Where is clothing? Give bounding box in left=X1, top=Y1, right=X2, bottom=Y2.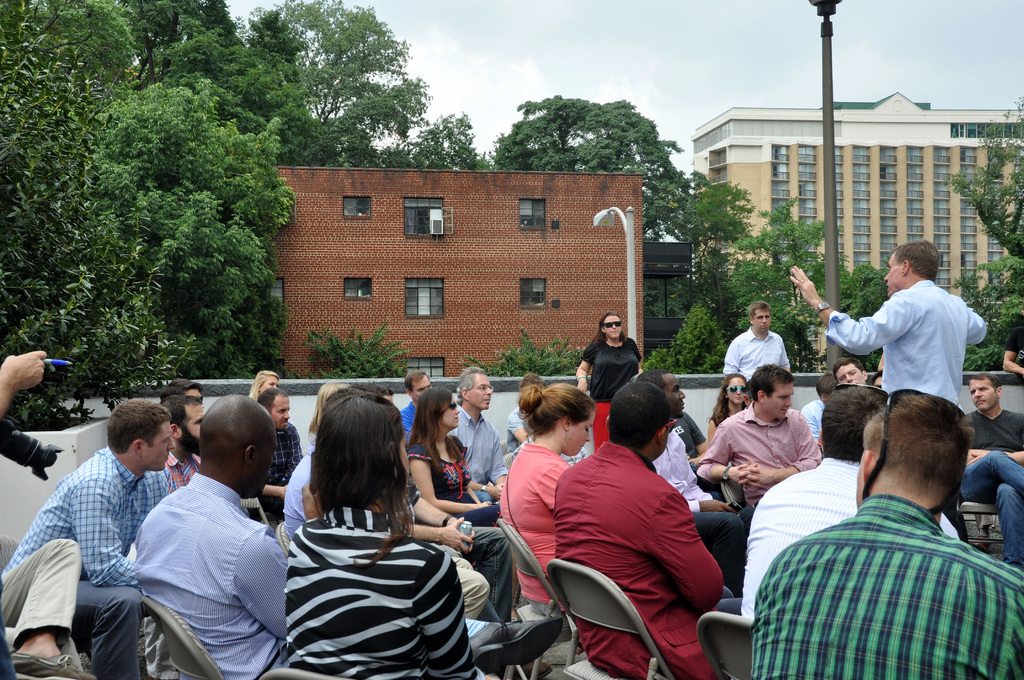
left=1, top=534, right=86, bottom=647.
